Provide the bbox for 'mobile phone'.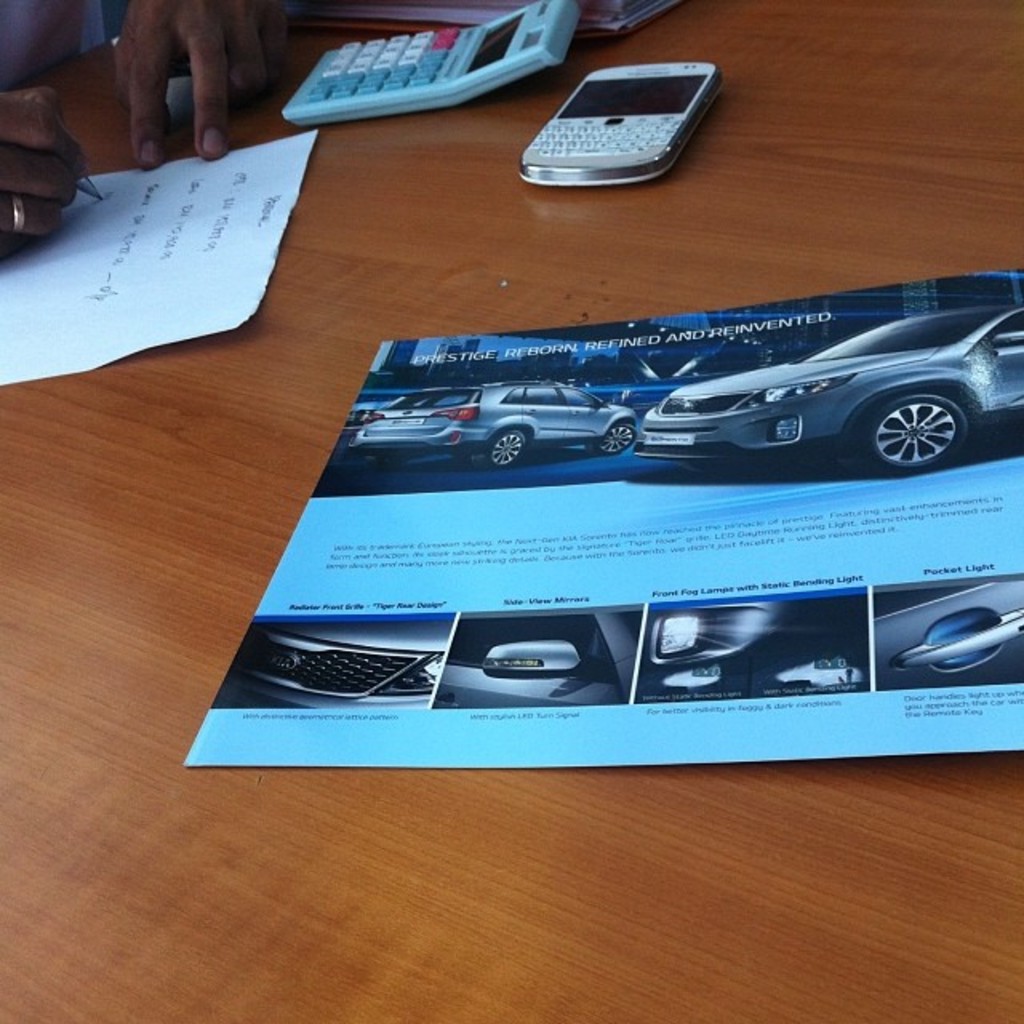
bbox=(506, 42, 733, 179).
